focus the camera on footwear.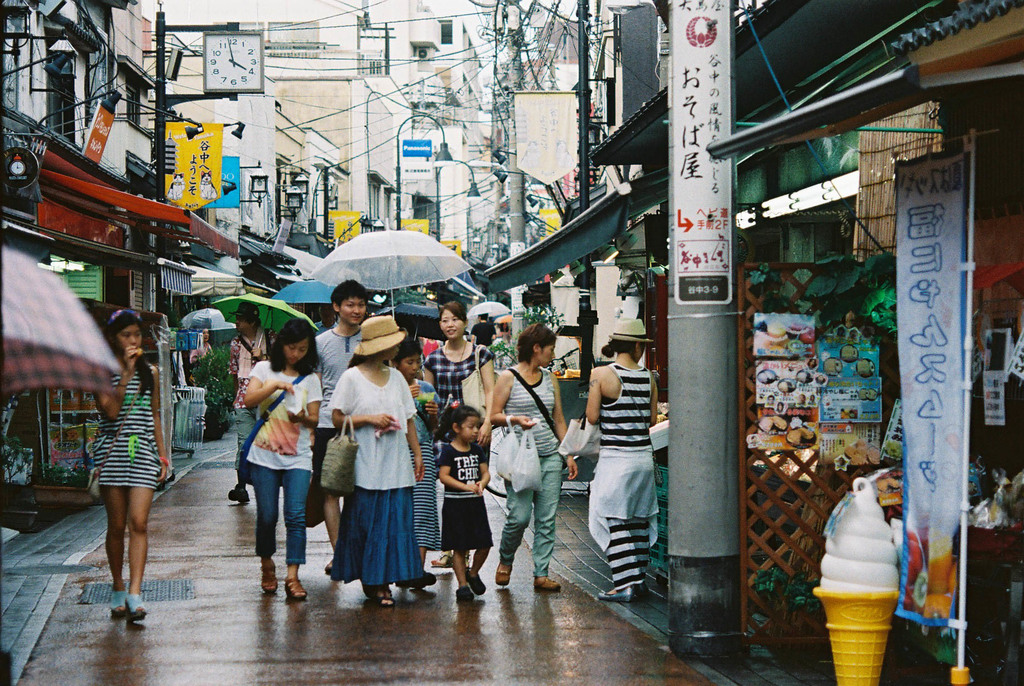
Focus region: locate(260, 562, 277, 592).
